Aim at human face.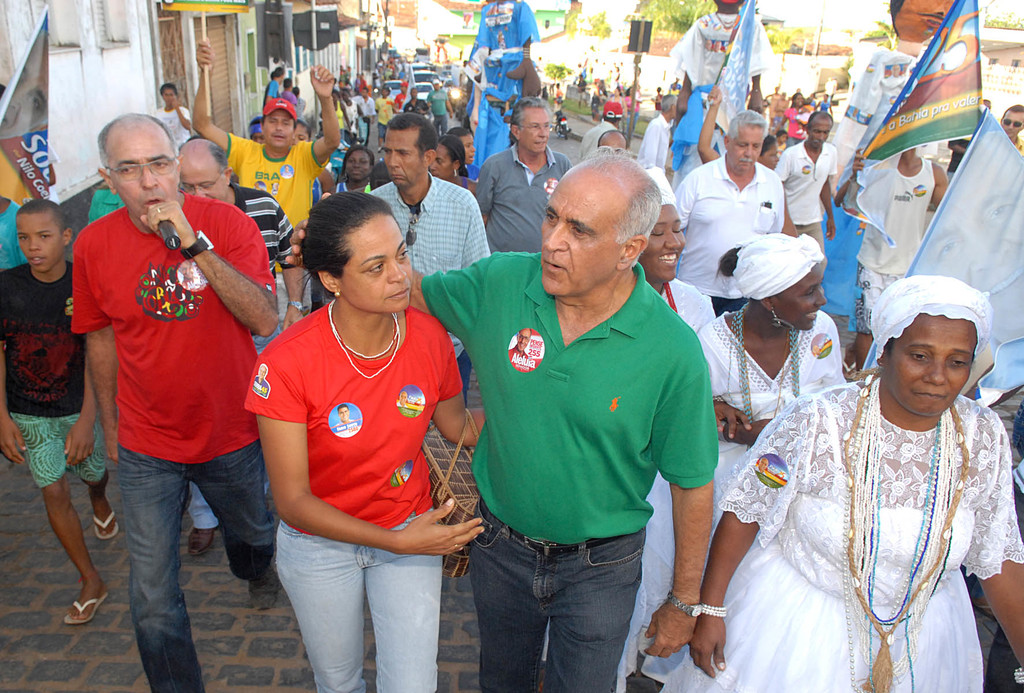
Aimed at (886,315,971,417).
